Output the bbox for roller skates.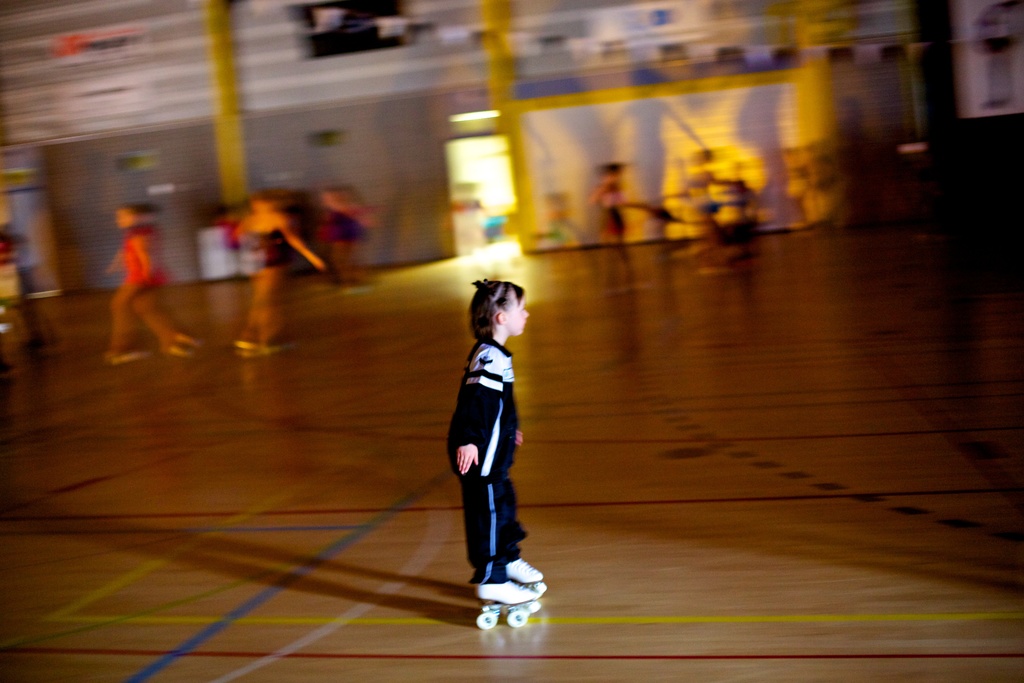
region(232, 338, 253, 350).
